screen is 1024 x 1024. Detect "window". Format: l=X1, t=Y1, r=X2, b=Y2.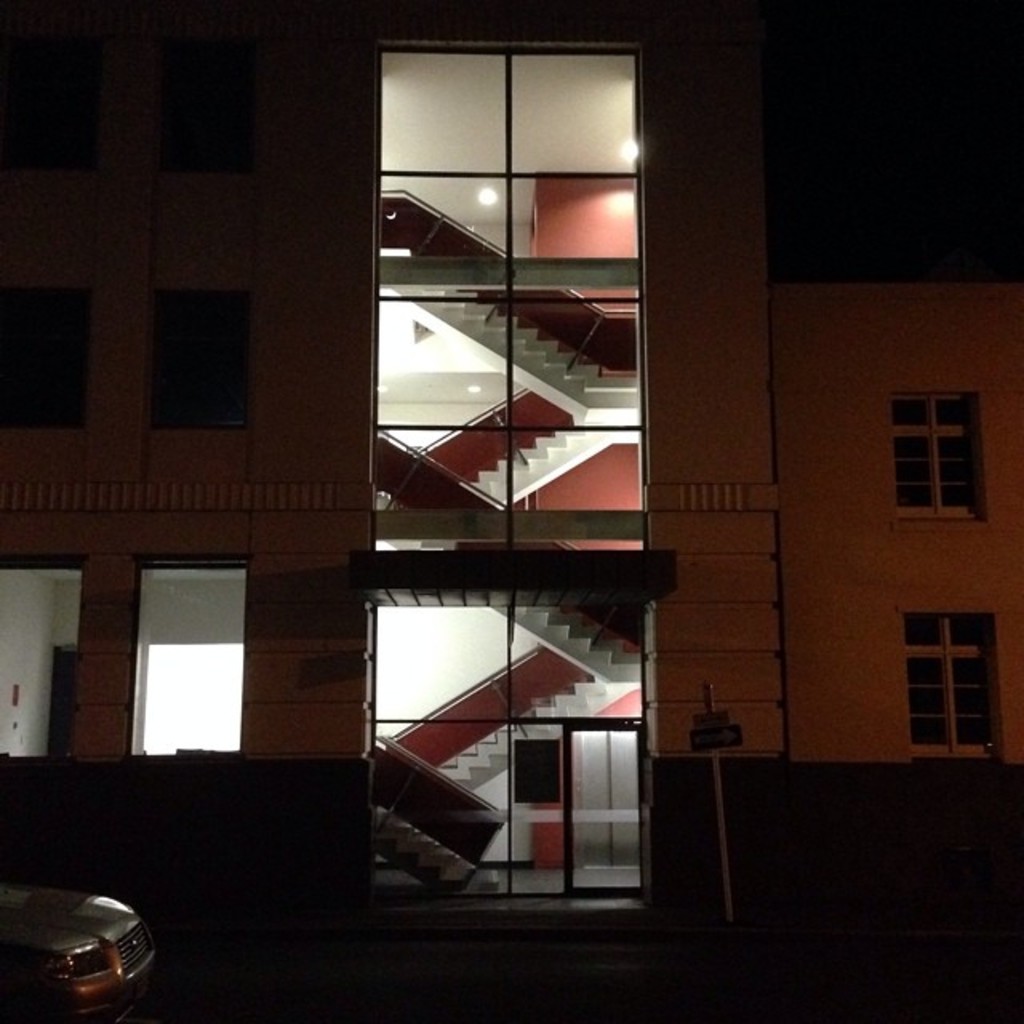
l=904, t=613, r=994, b=758.
